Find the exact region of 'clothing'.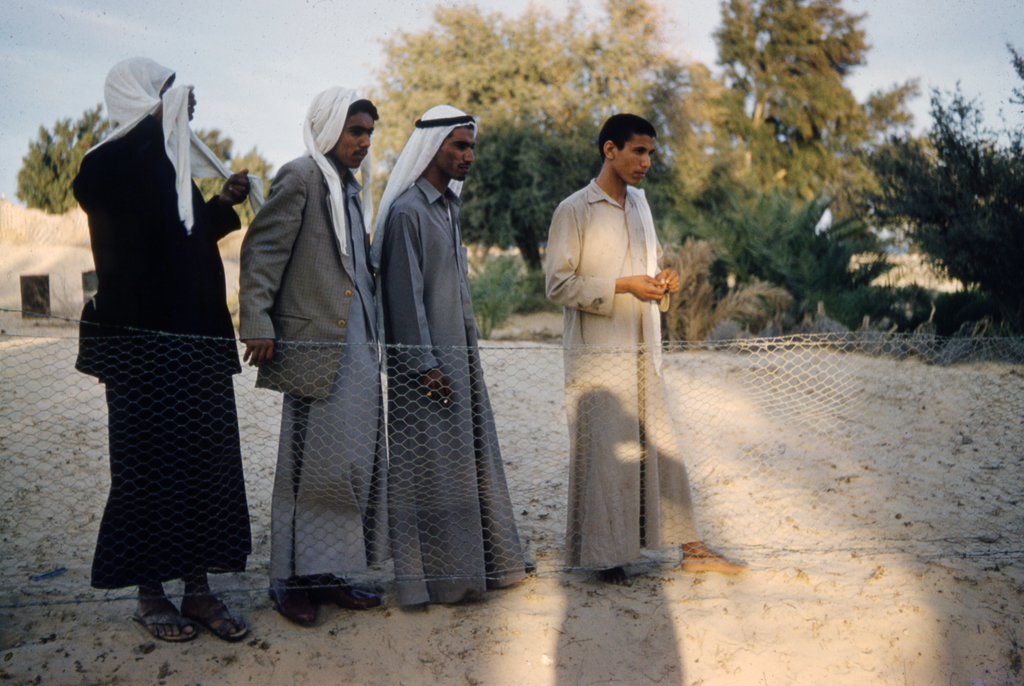
Exact region: [x1=371, y1=102, x2=533, y2=605].
